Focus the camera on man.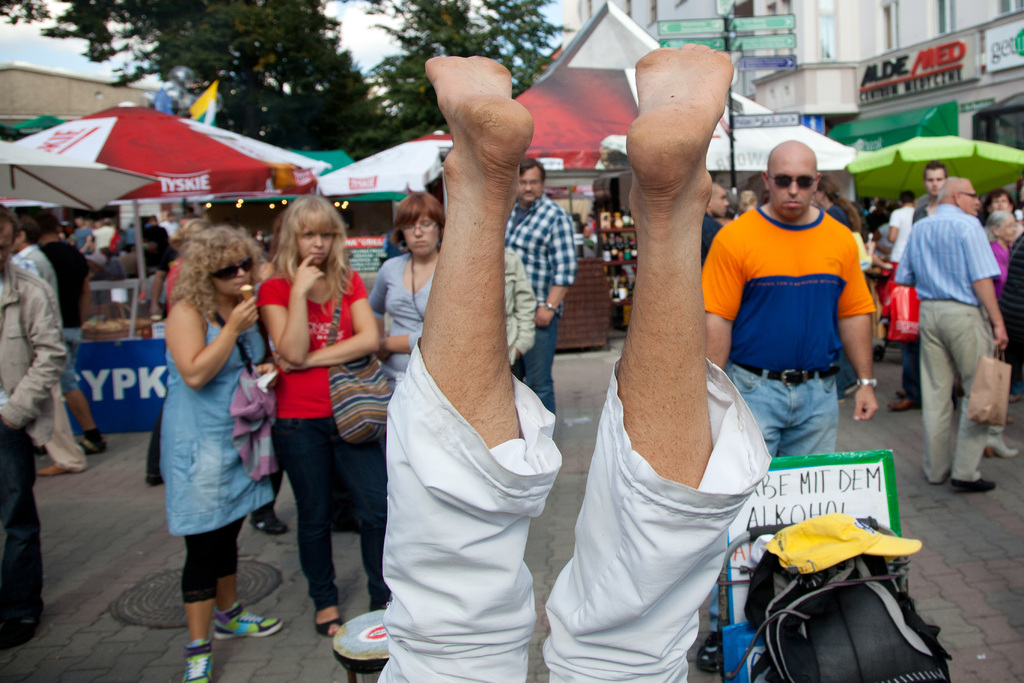
Focus region: crop(883, 186, 916, 254).
